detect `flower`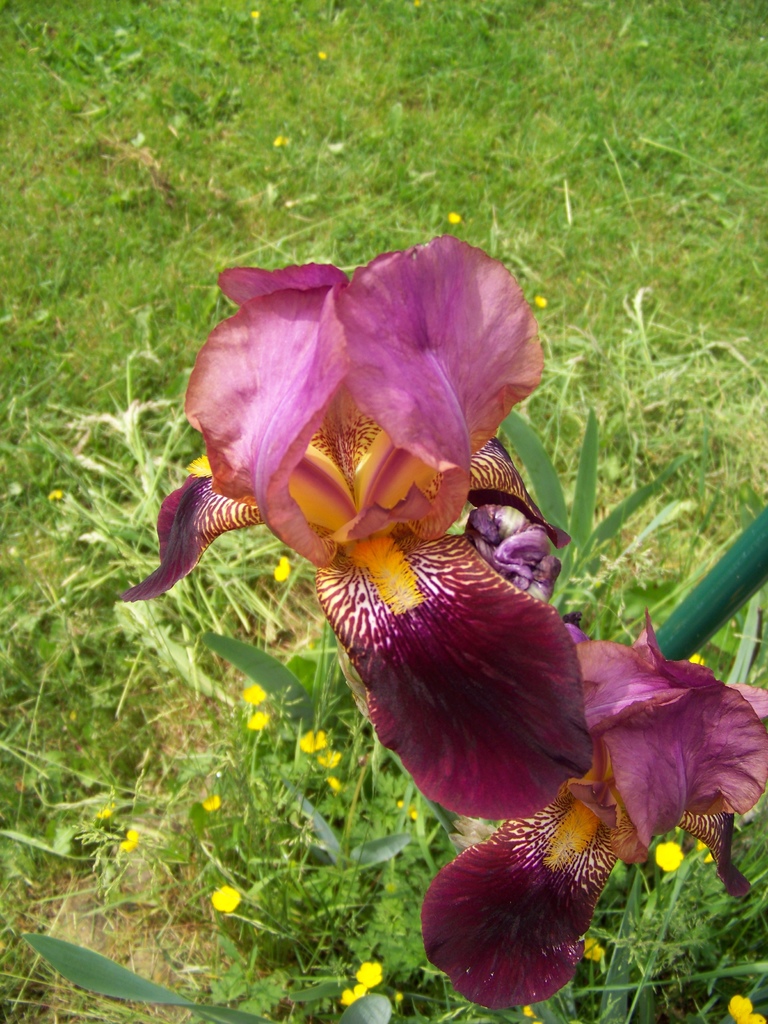
bbox=(210, 886, 243, 915)
